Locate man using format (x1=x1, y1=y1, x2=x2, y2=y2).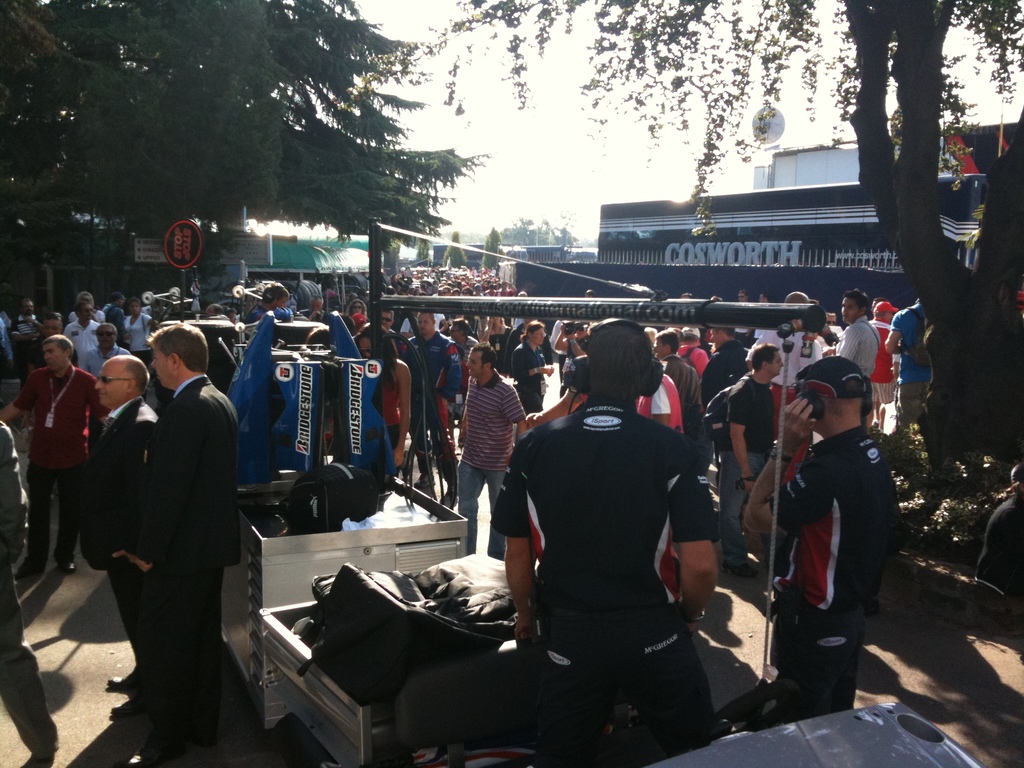
(x1=884, y1=298, x2=934, y2=428).
